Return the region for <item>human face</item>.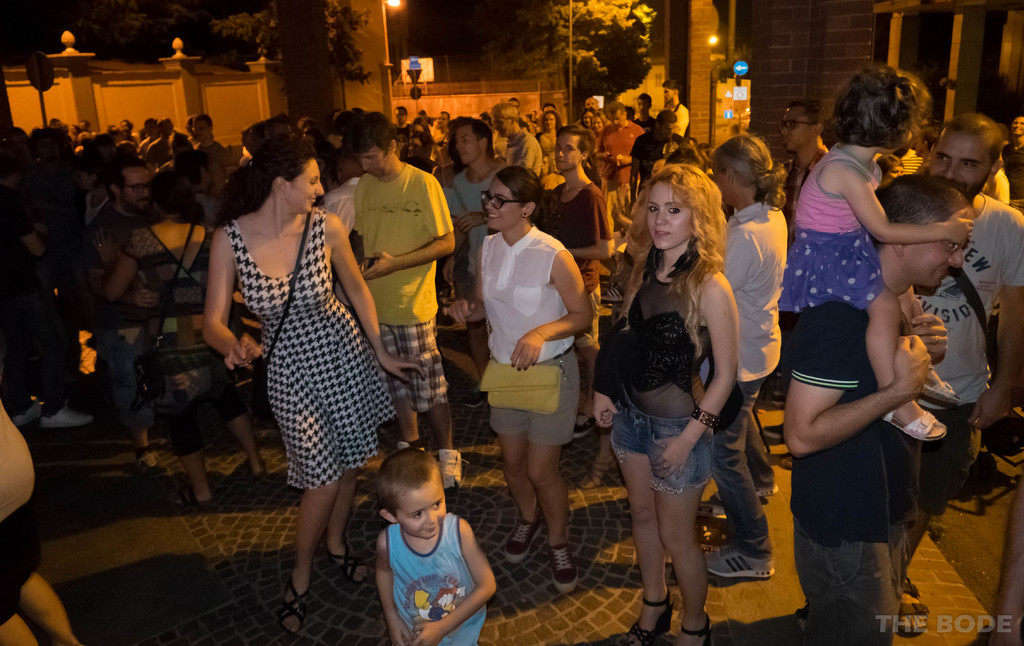
bbox=[711, 159, 733, 208].
